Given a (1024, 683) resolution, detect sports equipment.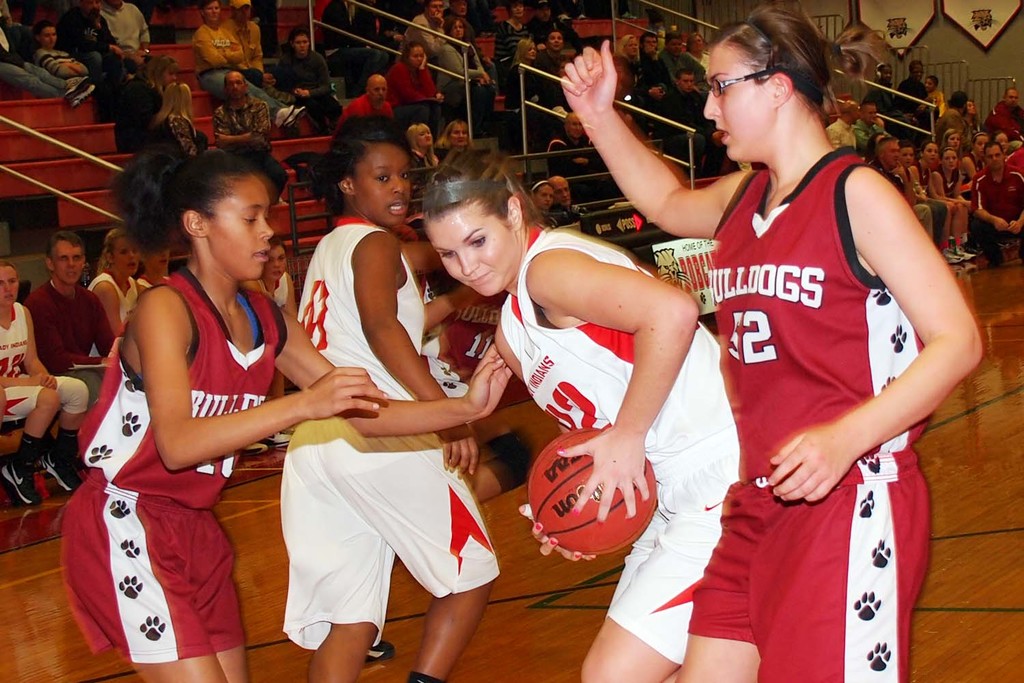
<region>1, 462, 42, 505</region>.
